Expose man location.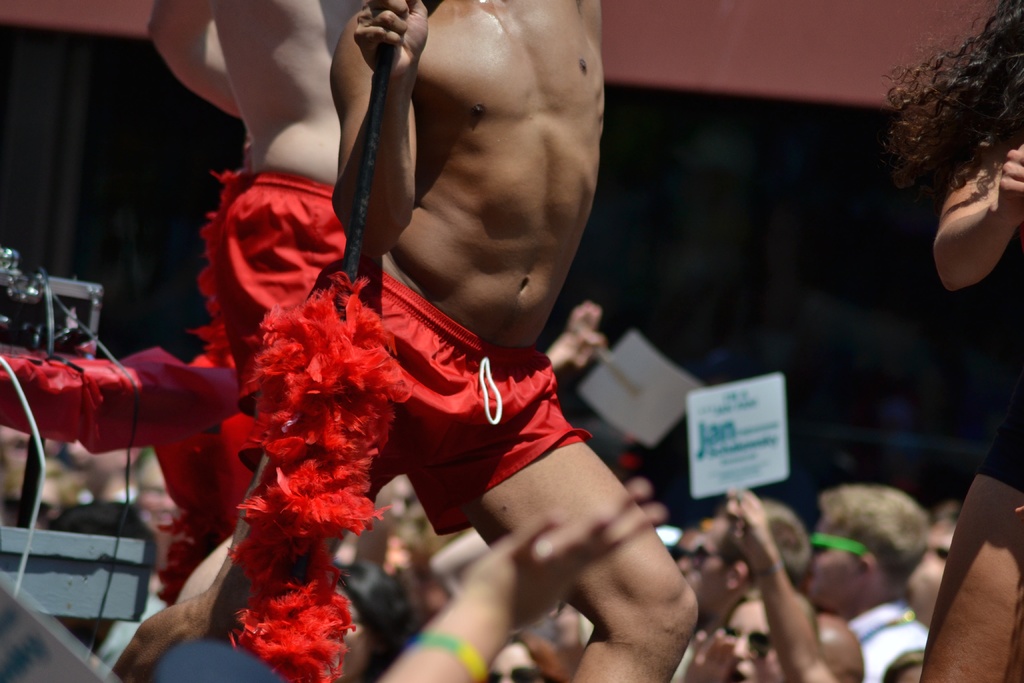
Exposed at [685,507,756,644].
